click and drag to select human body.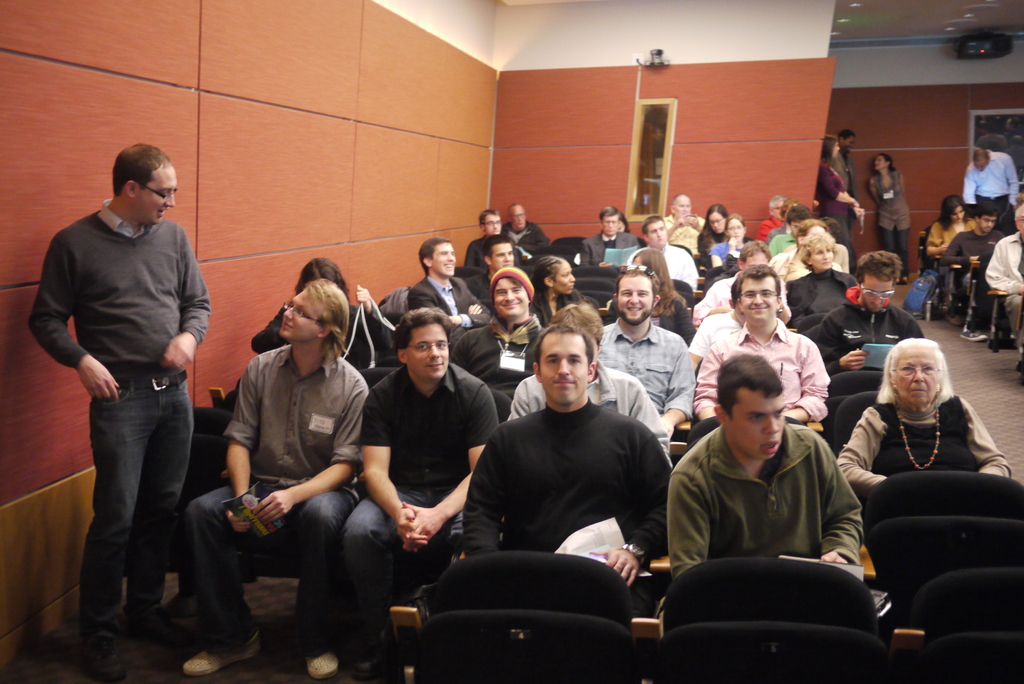
Selection: locate(406, 278, 496, 343).
